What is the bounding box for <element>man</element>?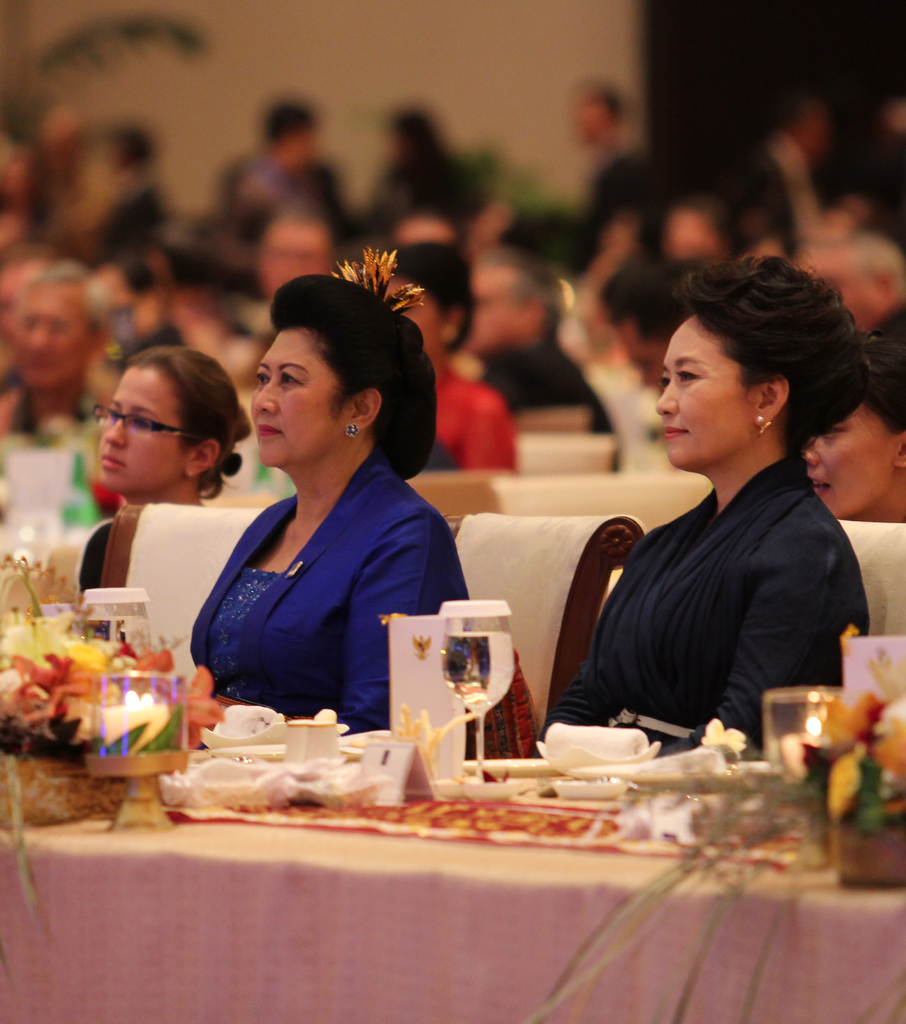
box=[456, 249, 619, 473].
